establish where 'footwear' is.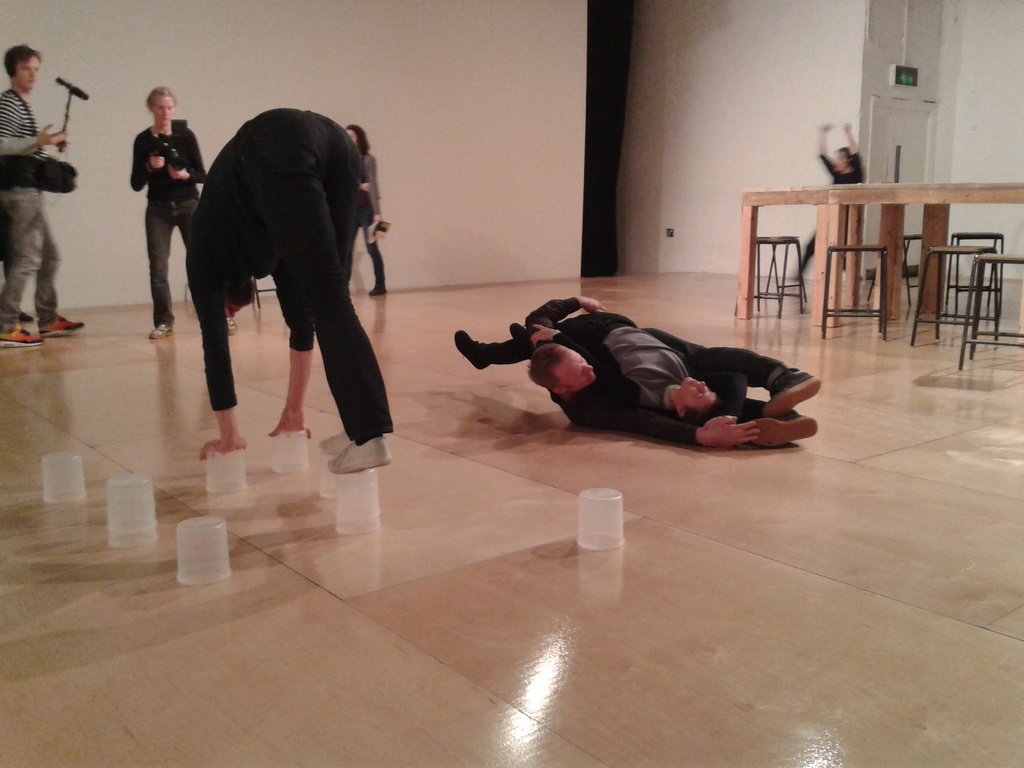
Established at bbox(150, 323, 174, 340).
